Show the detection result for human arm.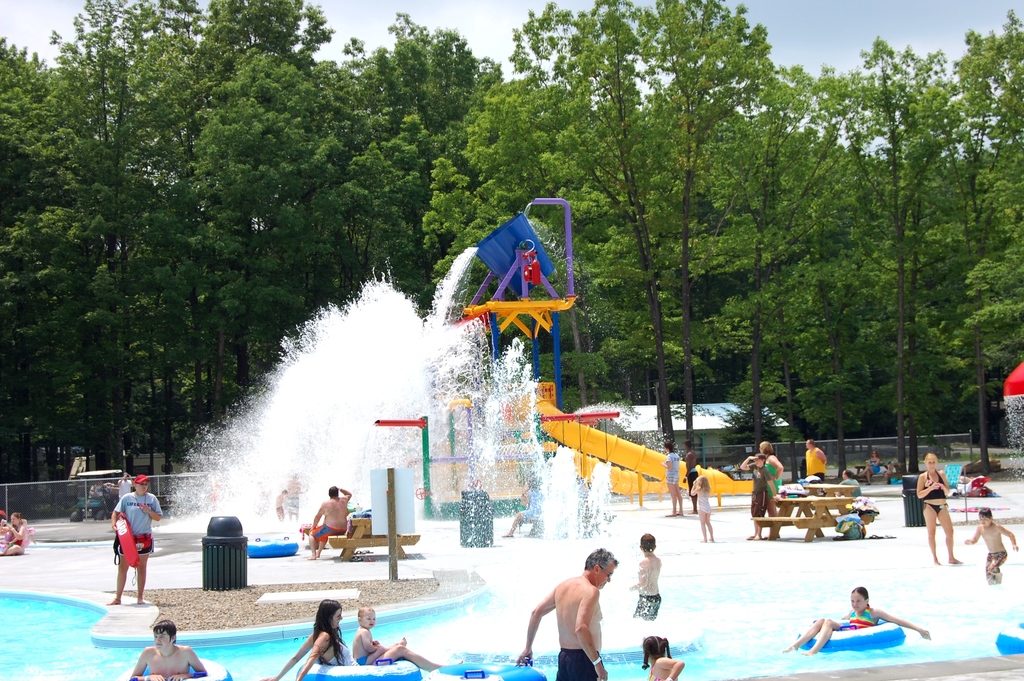
pyautogui.locateOnScreen(867, 459, 879, 469).
